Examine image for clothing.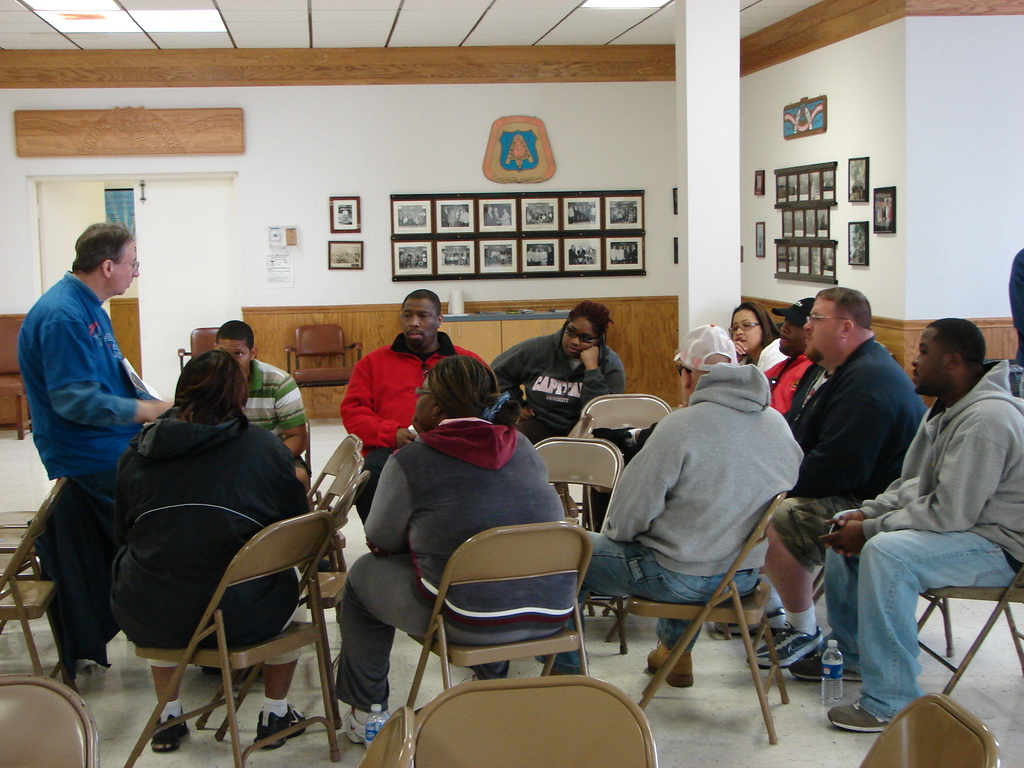
Examination result: [533, 212, 538, 220].
